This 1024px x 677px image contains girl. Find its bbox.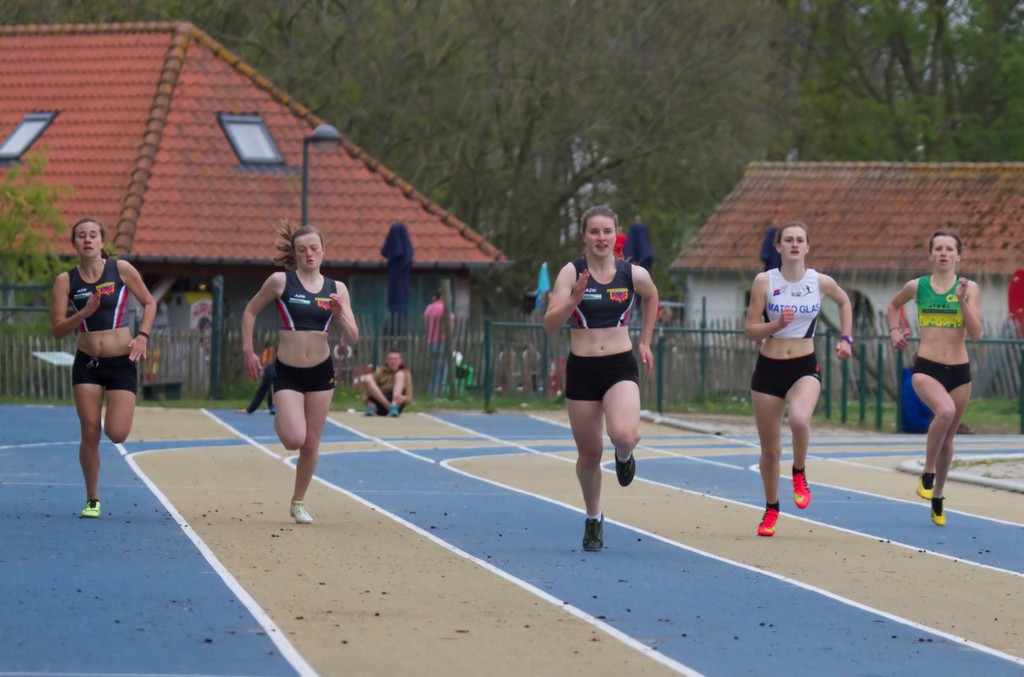
box=[241, 219, 358, 523].
